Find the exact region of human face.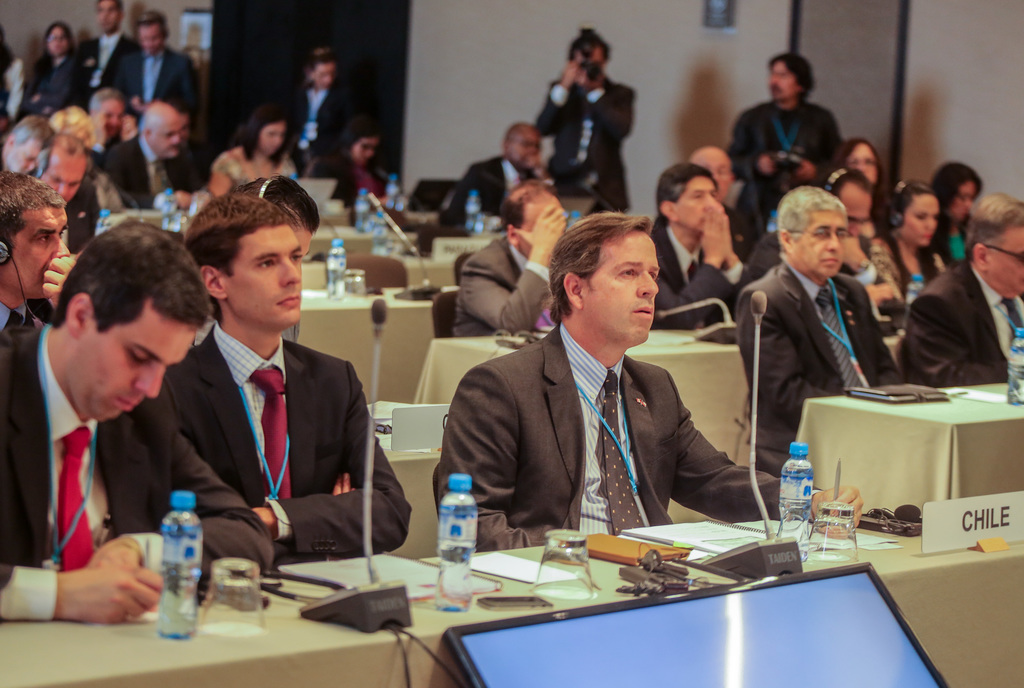
Exact region: bbox=(847, 196, 872, 239).
